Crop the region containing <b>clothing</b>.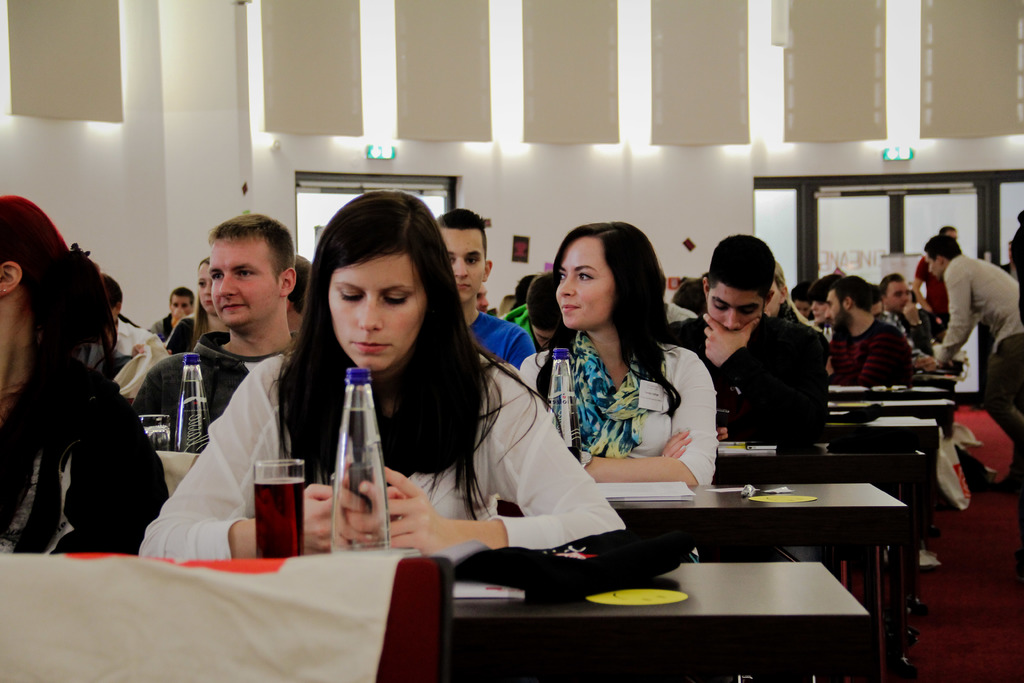
Crop region: [x1=661, y1=316, x2=829, y2=443].
